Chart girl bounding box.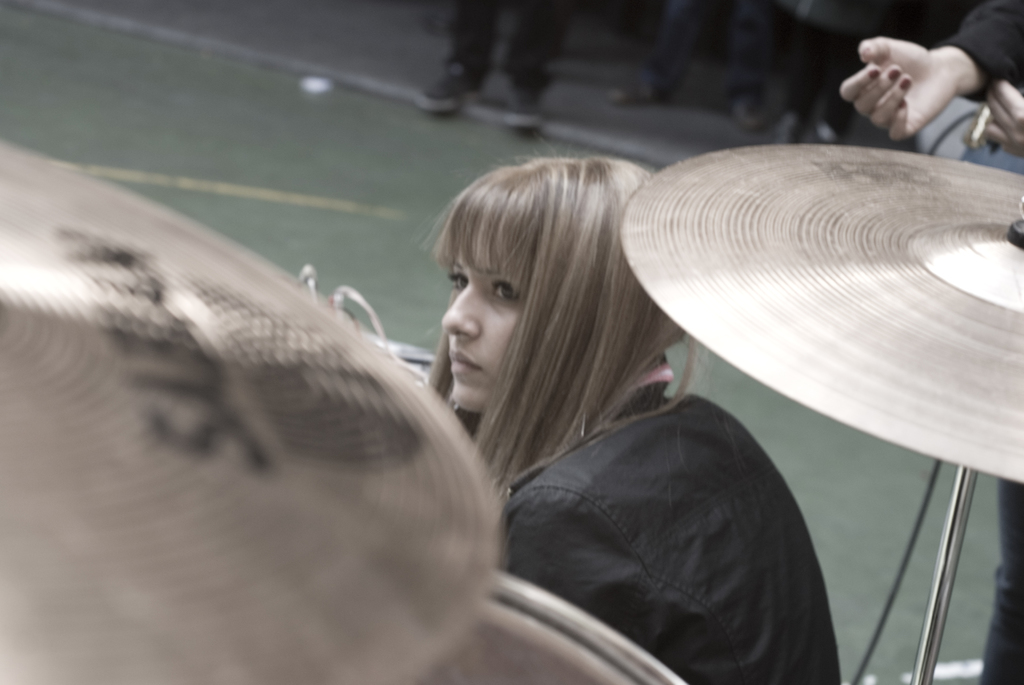
Charted: locate(406, 157, 844, 684).
